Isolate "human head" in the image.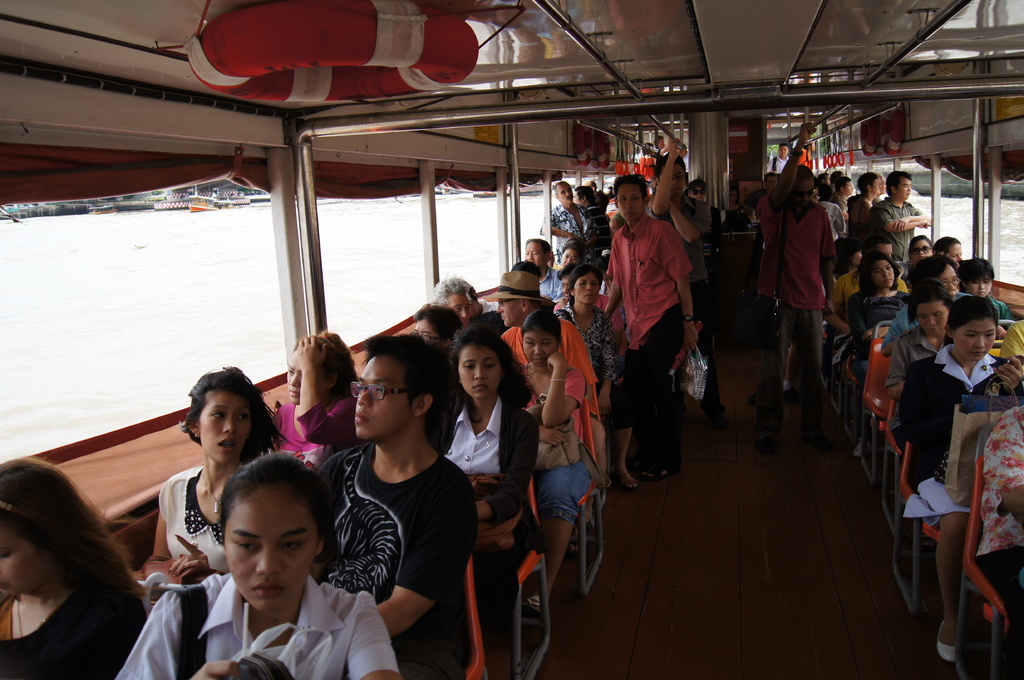
Isolated region: [483,270,556,324].
